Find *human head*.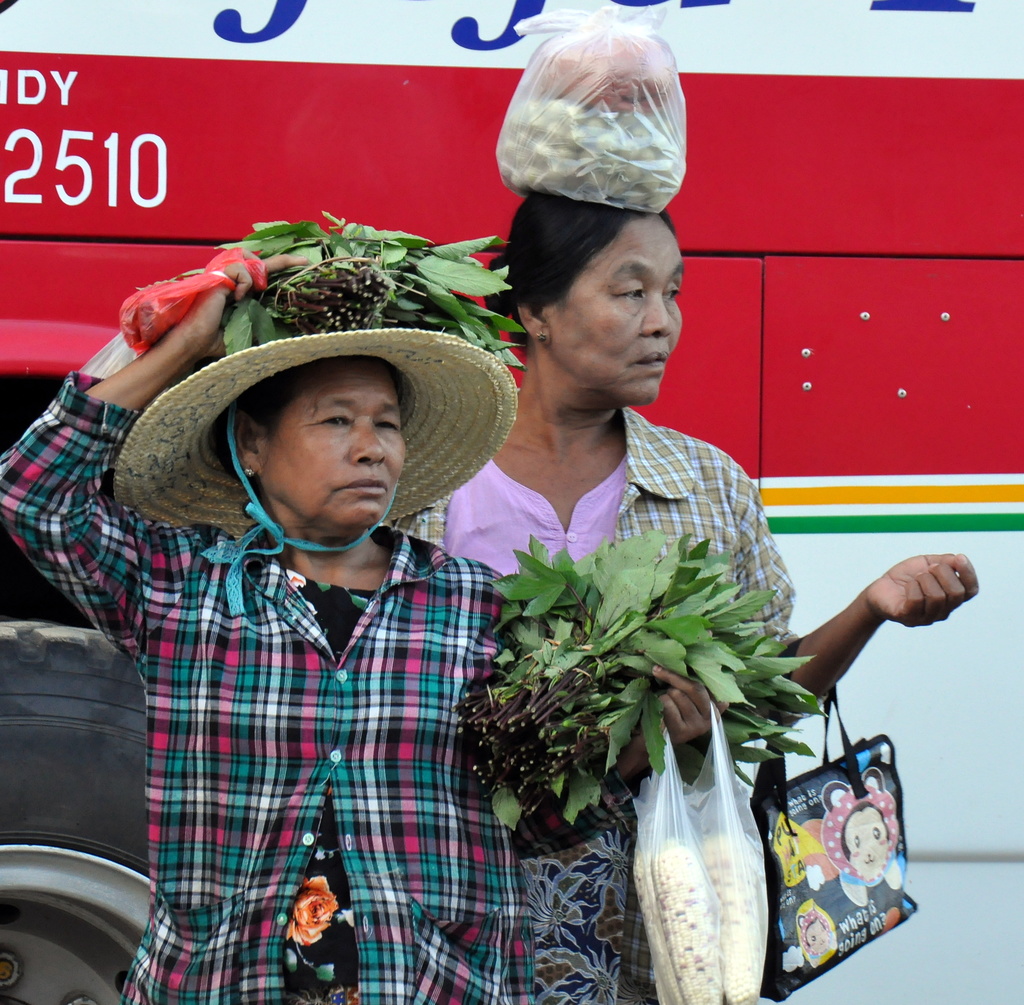
<box>223,358,403,528</box>.
